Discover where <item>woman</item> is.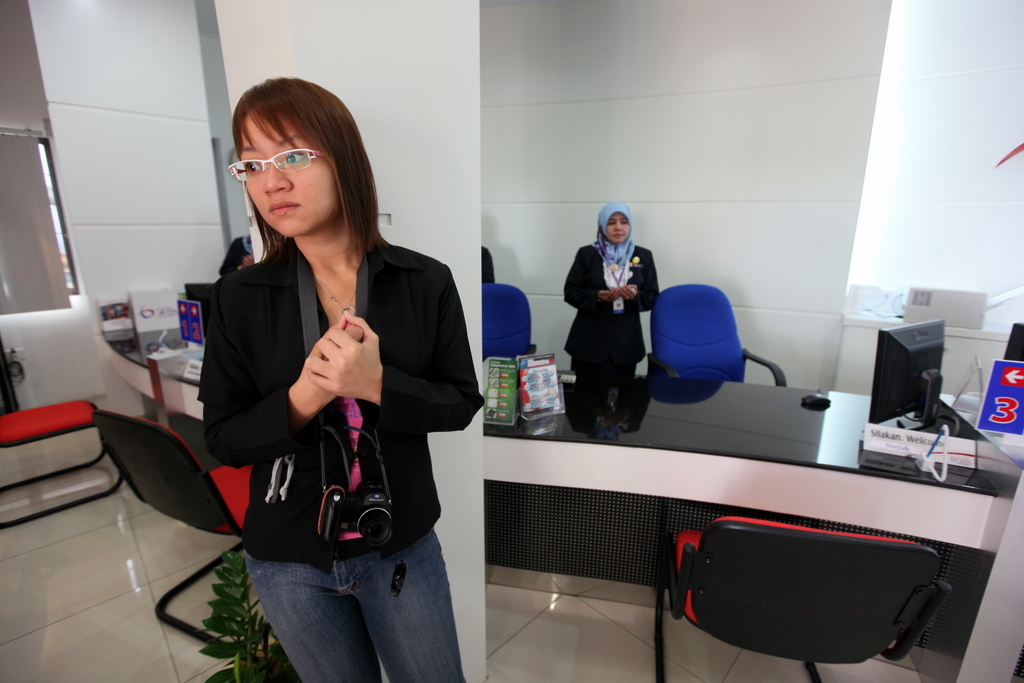
Discovered at <box>195,94,458,651</box>.
